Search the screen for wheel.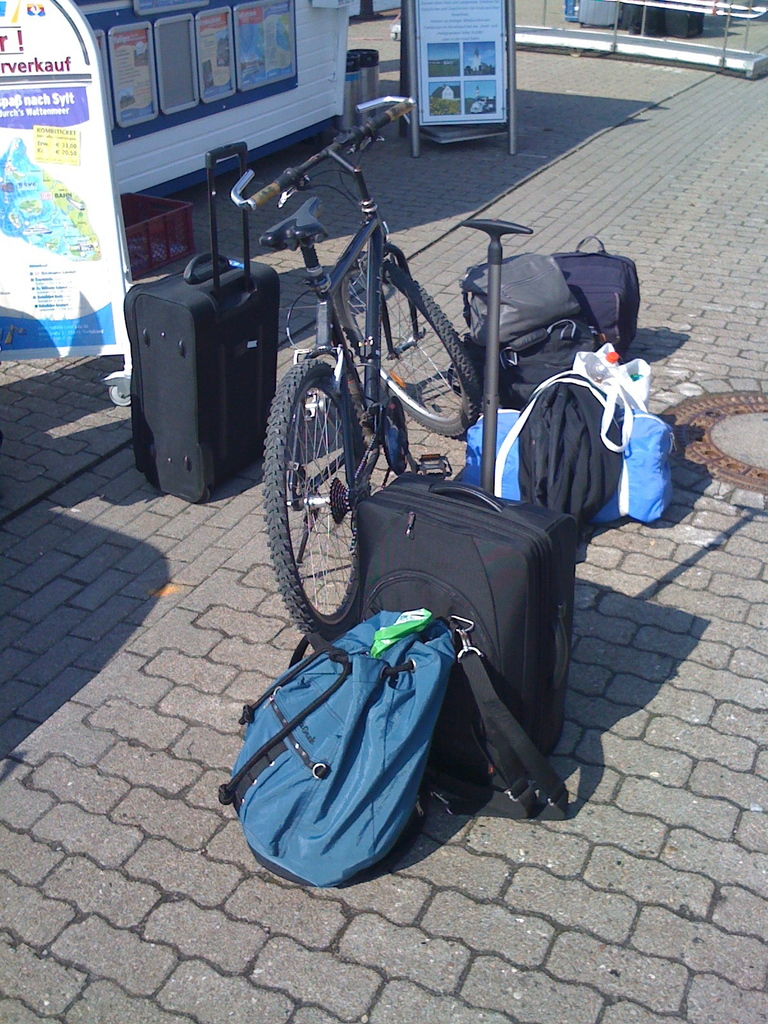
Found at <region>334, 239, 481, 445</region>.
